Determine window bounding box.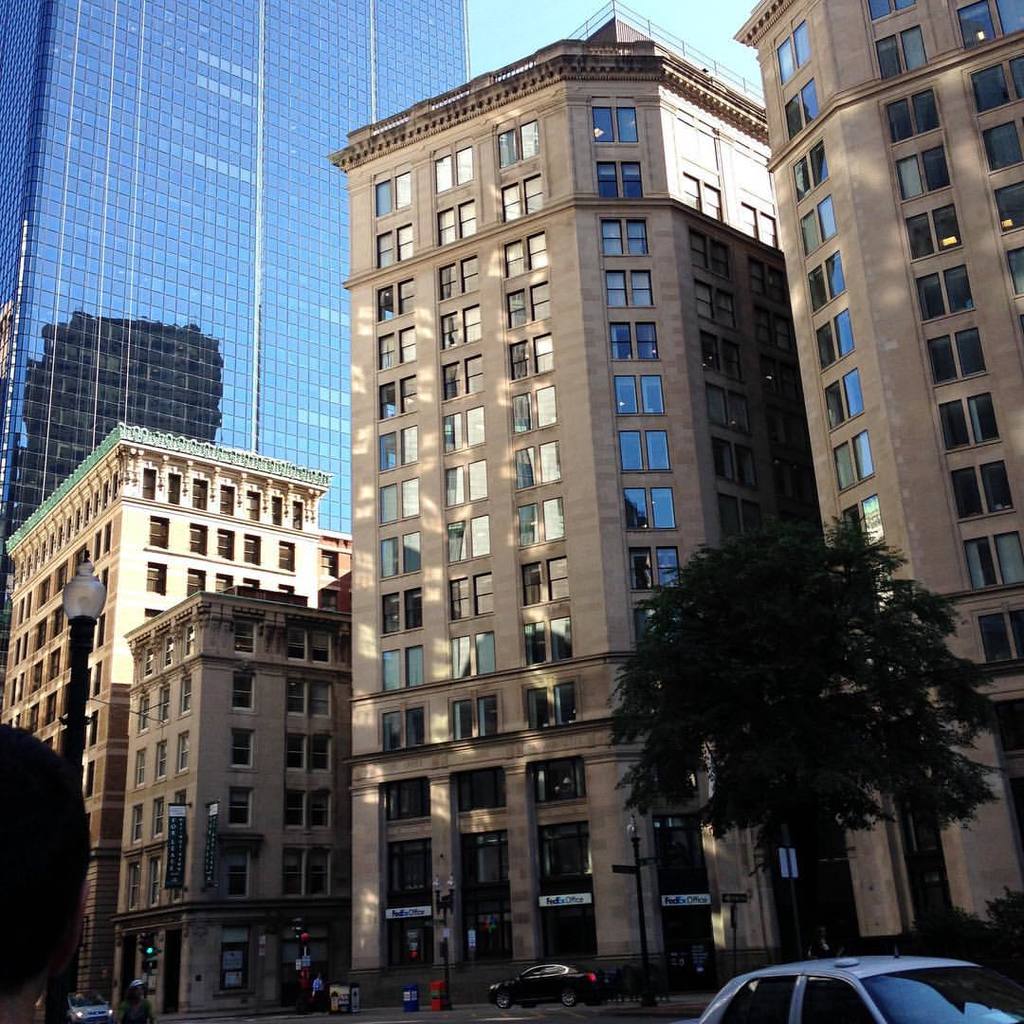
Determined: <region>521, 553, 570, 604</region>.
